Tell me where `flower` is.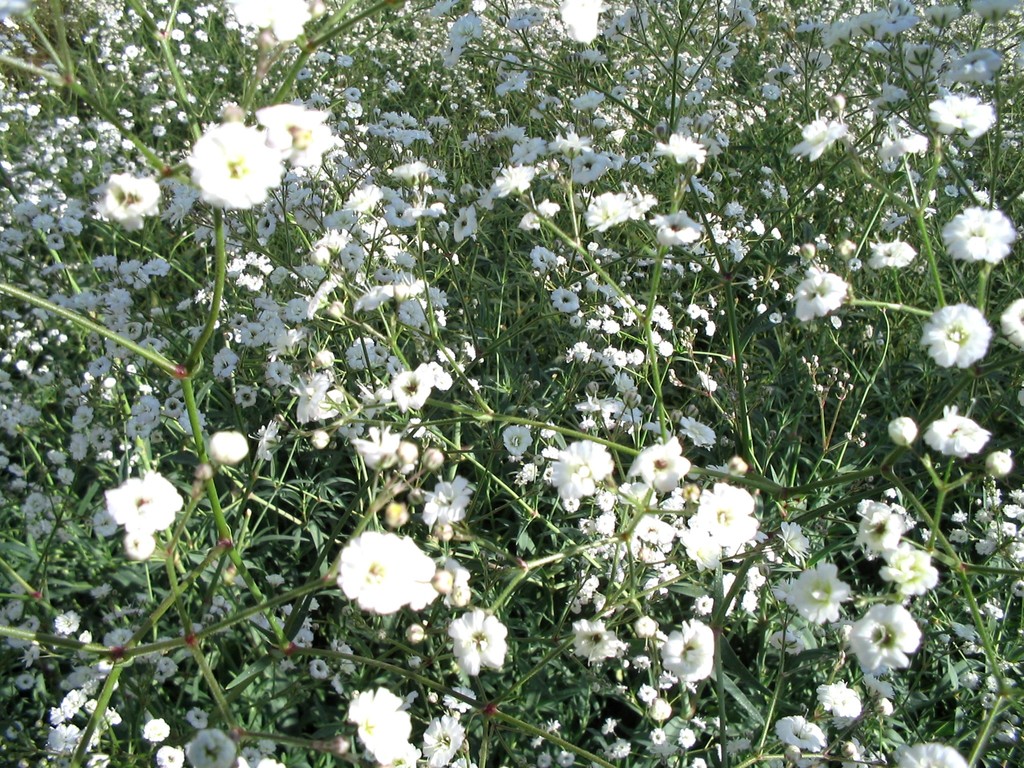
`flower` is at <bbox>346, 685, 421, 767</bbox>.
